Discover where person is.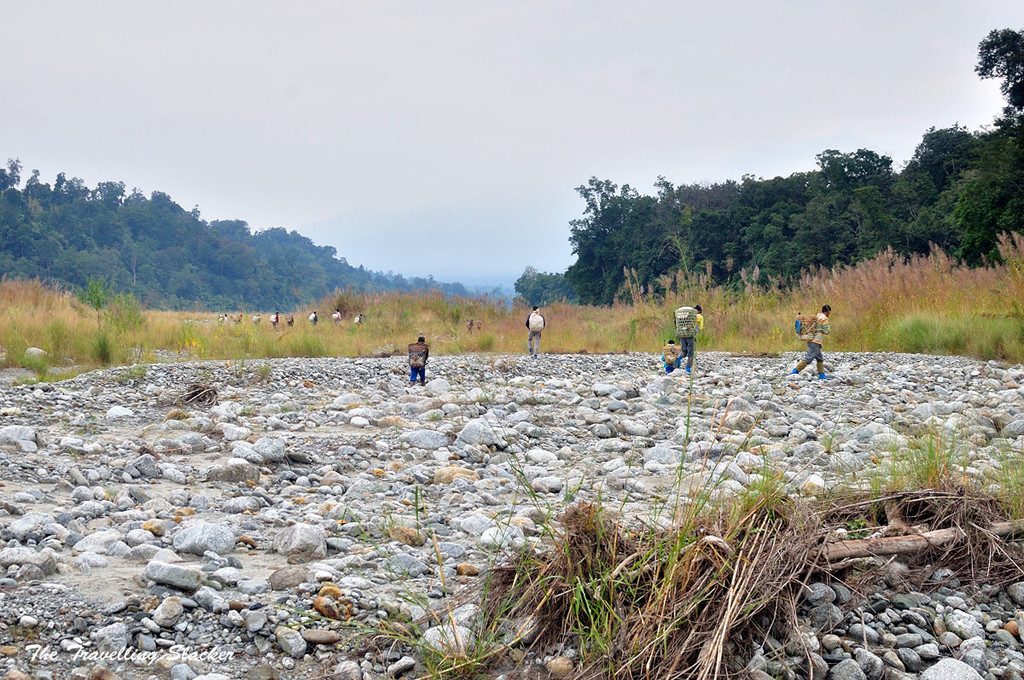
Discovered at l=678, t=299, r=707, b=370.
